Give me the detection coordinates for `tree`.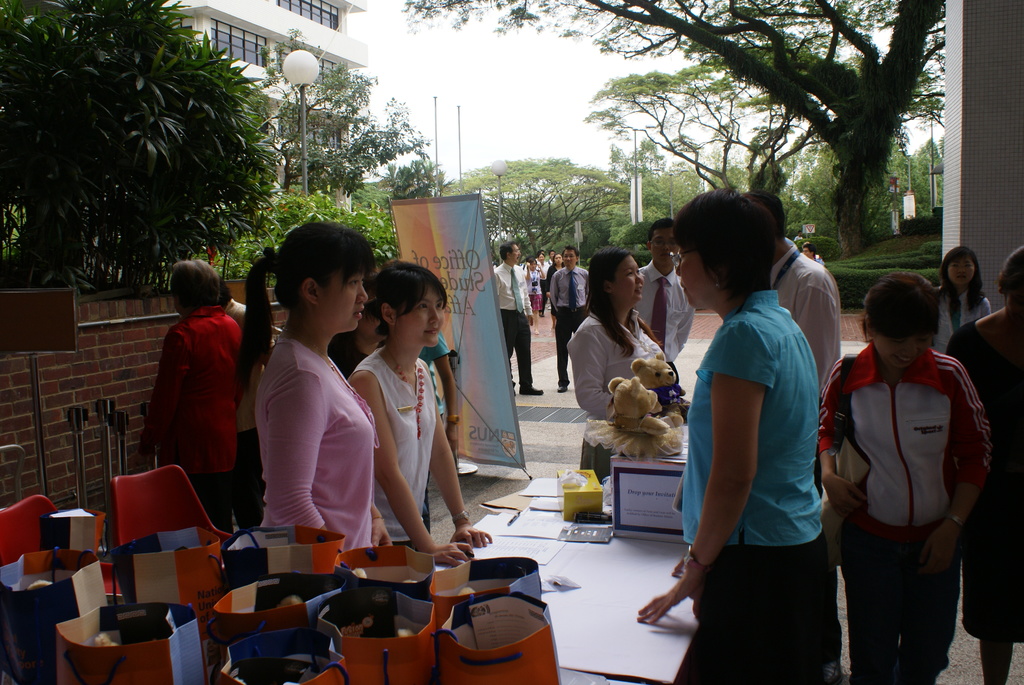
BBox(431, 156, 638, 266).
